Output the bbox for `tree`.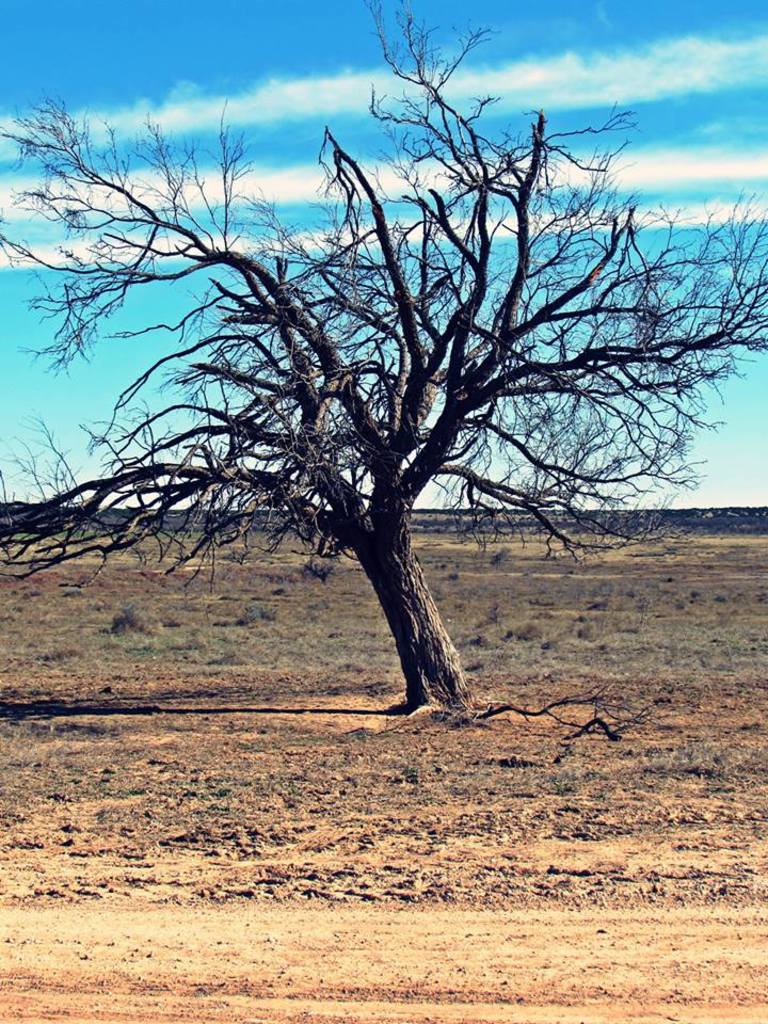
x1=38 y1=23 x2=709 y2=745.
